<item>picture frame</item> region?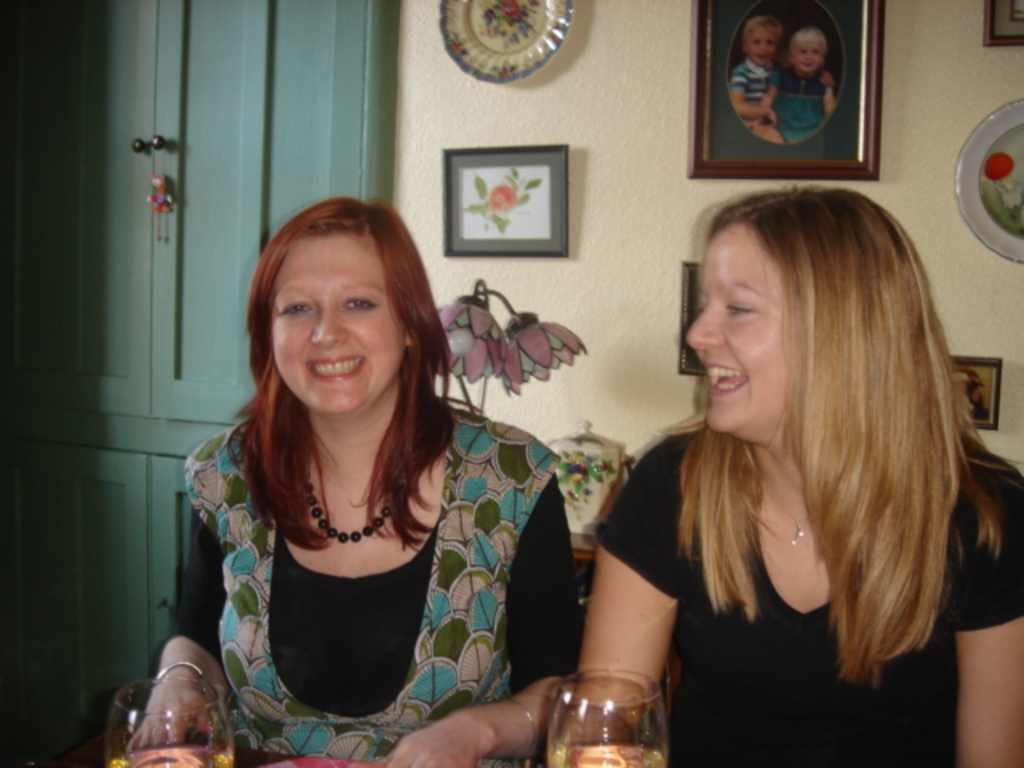
bbox(979, 0, 1022, 53)
